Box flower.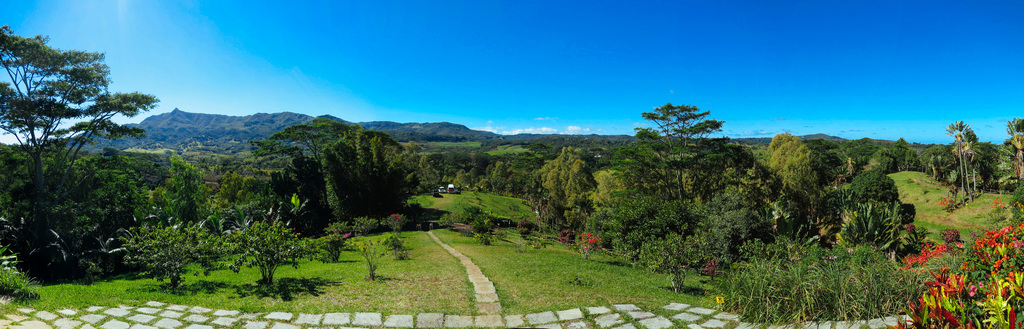
l=390, t=212, r=401, b=219.
